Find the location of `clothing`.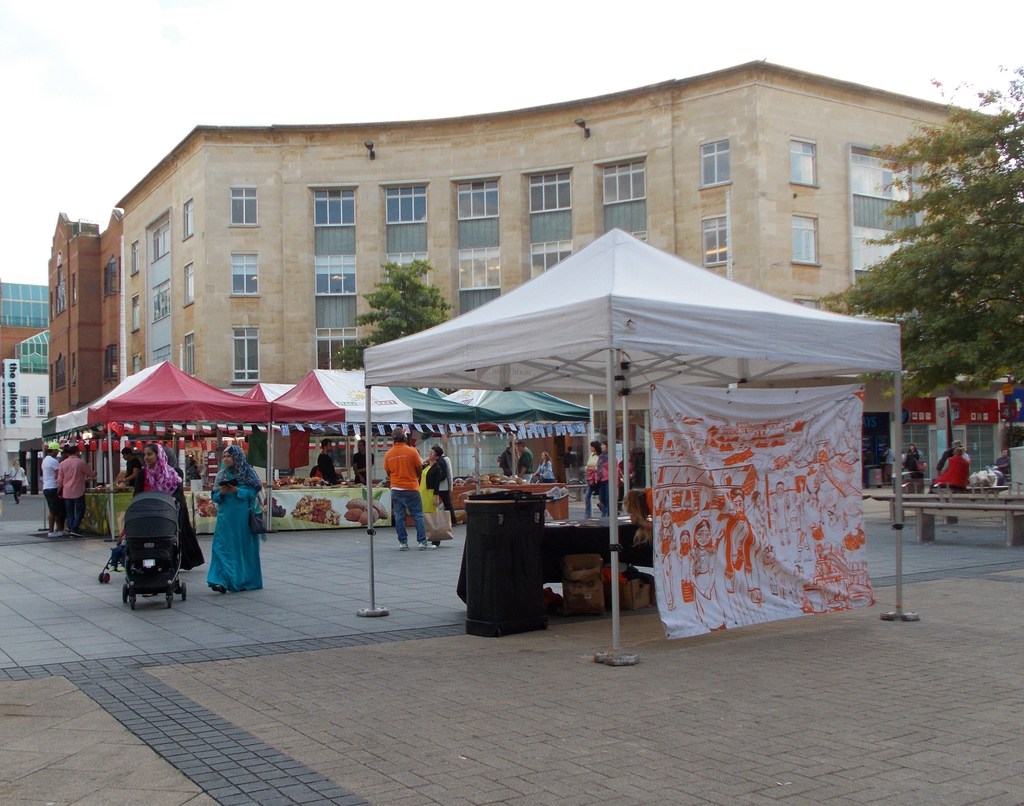
Location: [left=10, top=469, right=30, bottom=501].
